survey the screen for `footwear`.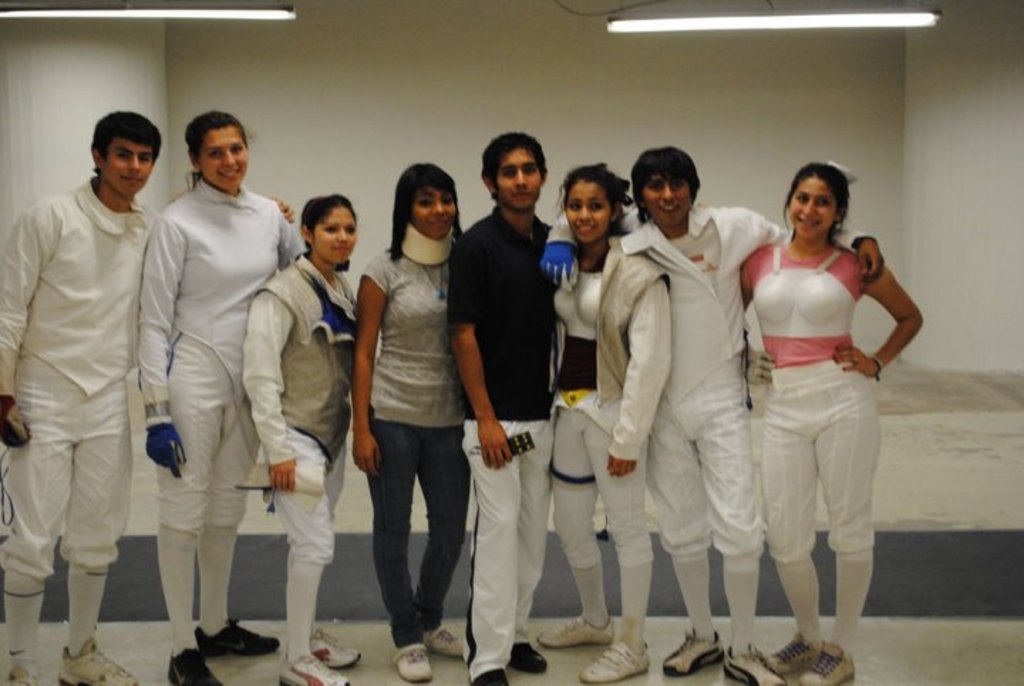
Survey found: [1,665,41,685].
